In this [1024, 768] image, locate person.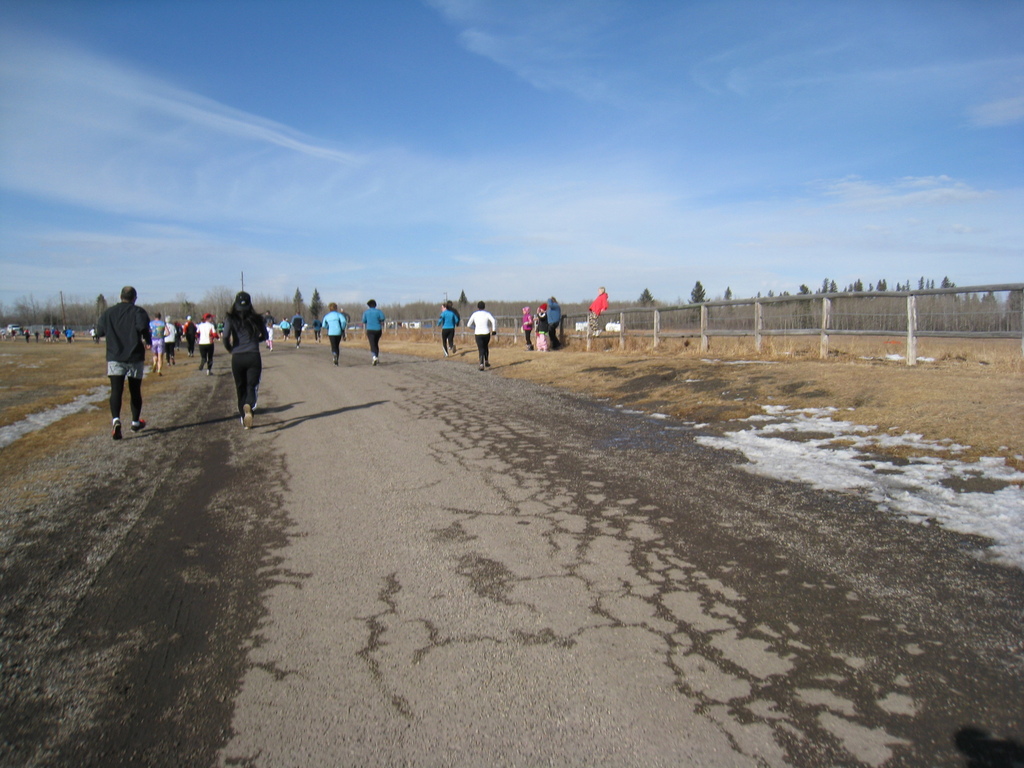
Bounding box: 94:268:147:433.
